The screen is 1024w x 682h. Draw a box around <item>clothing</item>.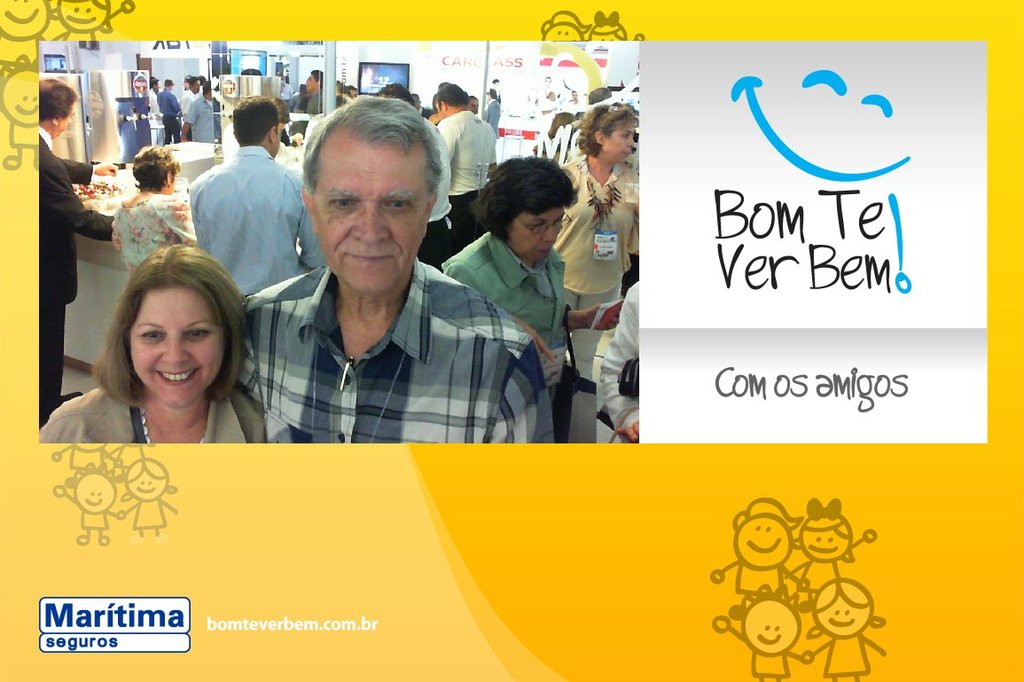
locate(557, 150, 641, 443).
